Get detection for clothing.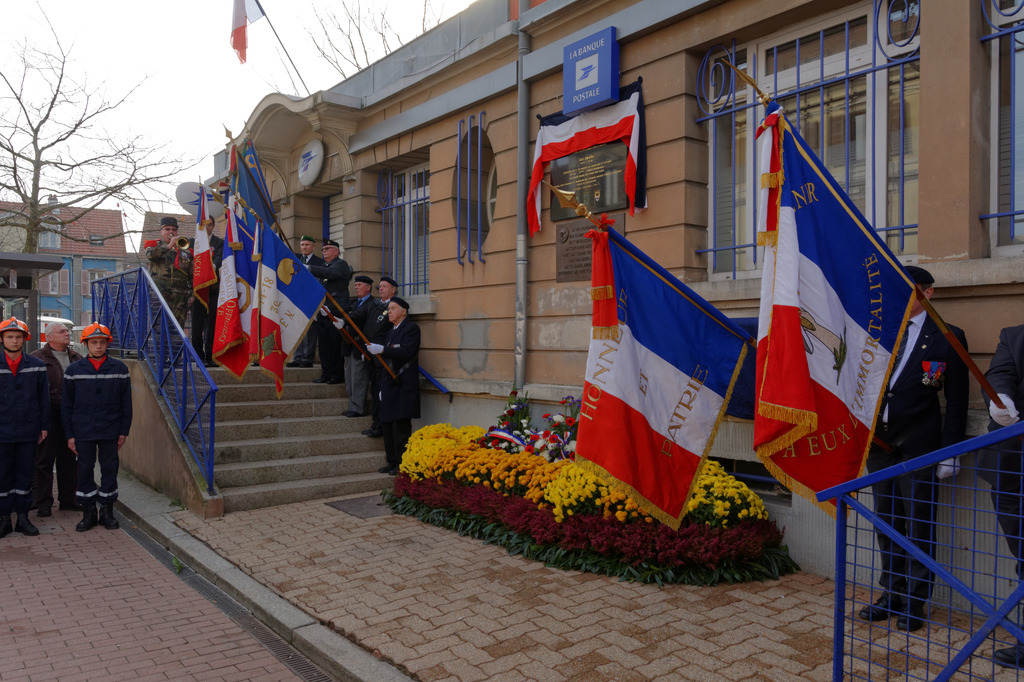
Detection: (59, 353, 133, 508).
